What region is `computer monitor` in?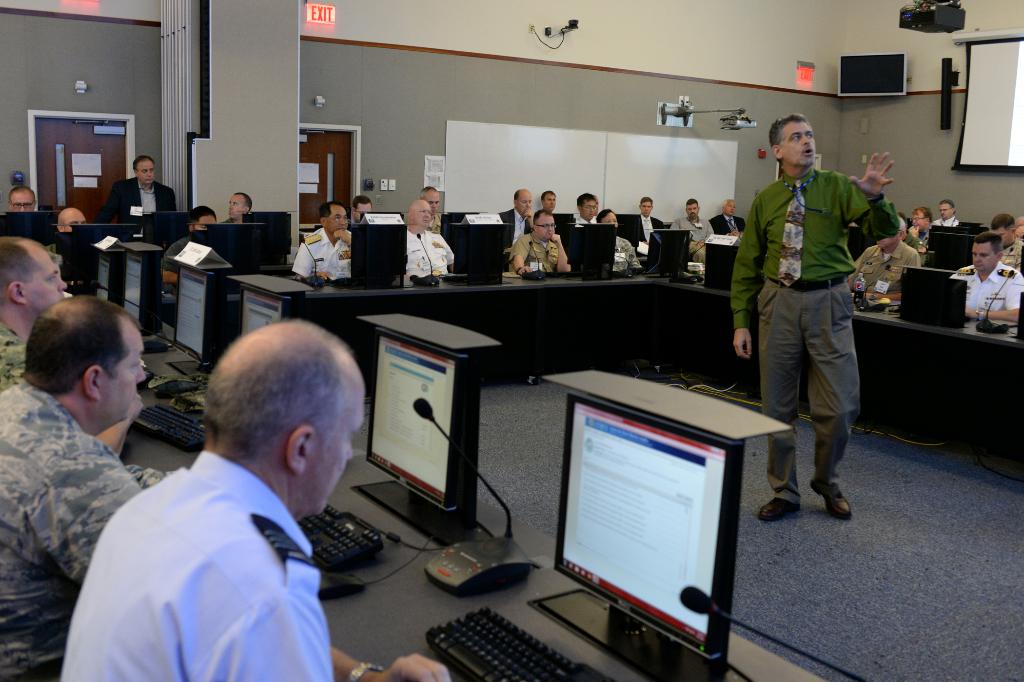
rect(566, 216, 617, 270).
